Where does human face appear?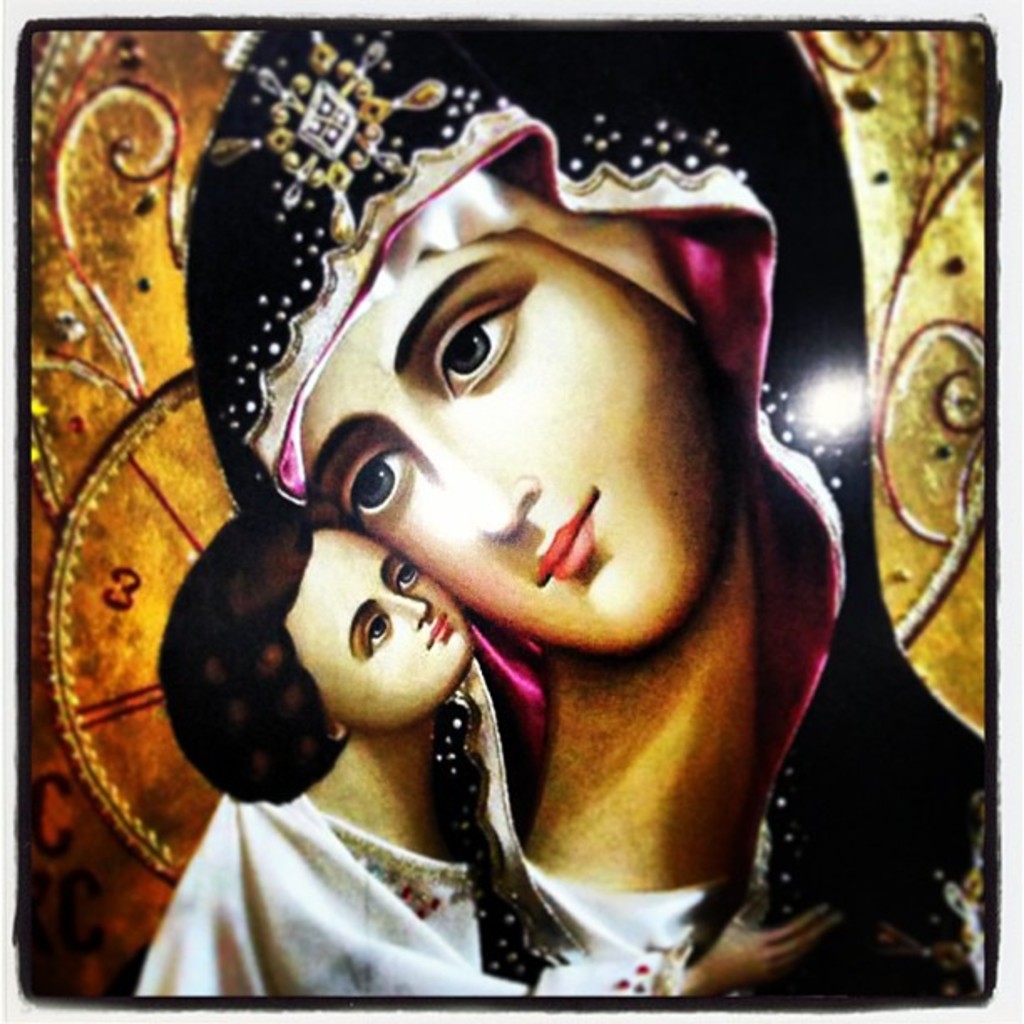
Appears at x1=286 y1=524 x2=472 y2=724.
